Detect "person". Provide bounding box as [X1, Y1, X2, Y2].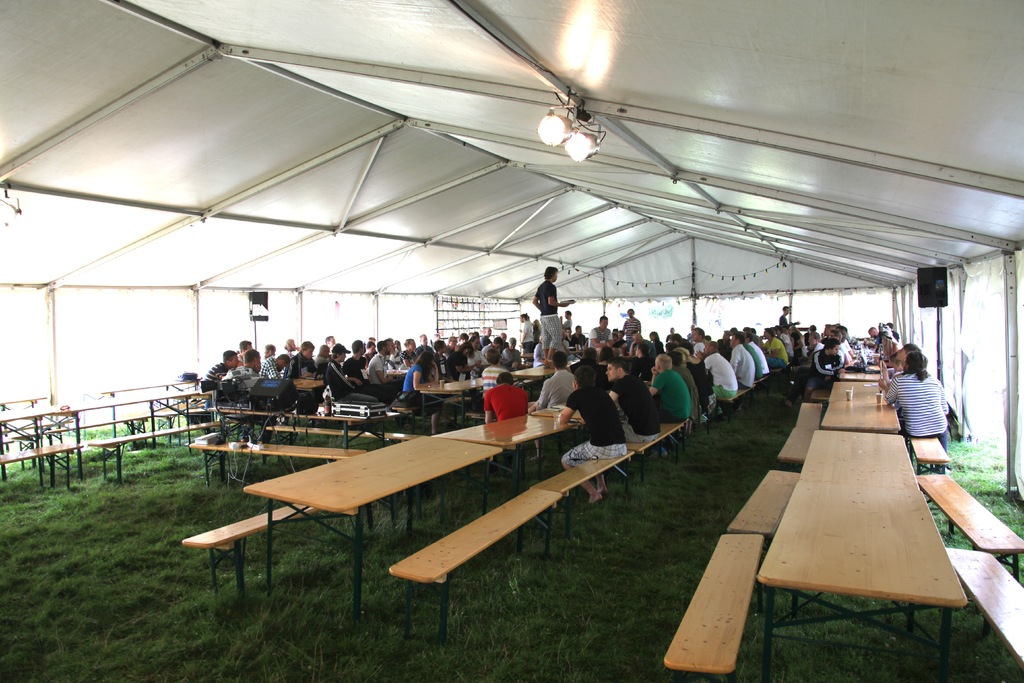
[529, 259, 575, 366].
